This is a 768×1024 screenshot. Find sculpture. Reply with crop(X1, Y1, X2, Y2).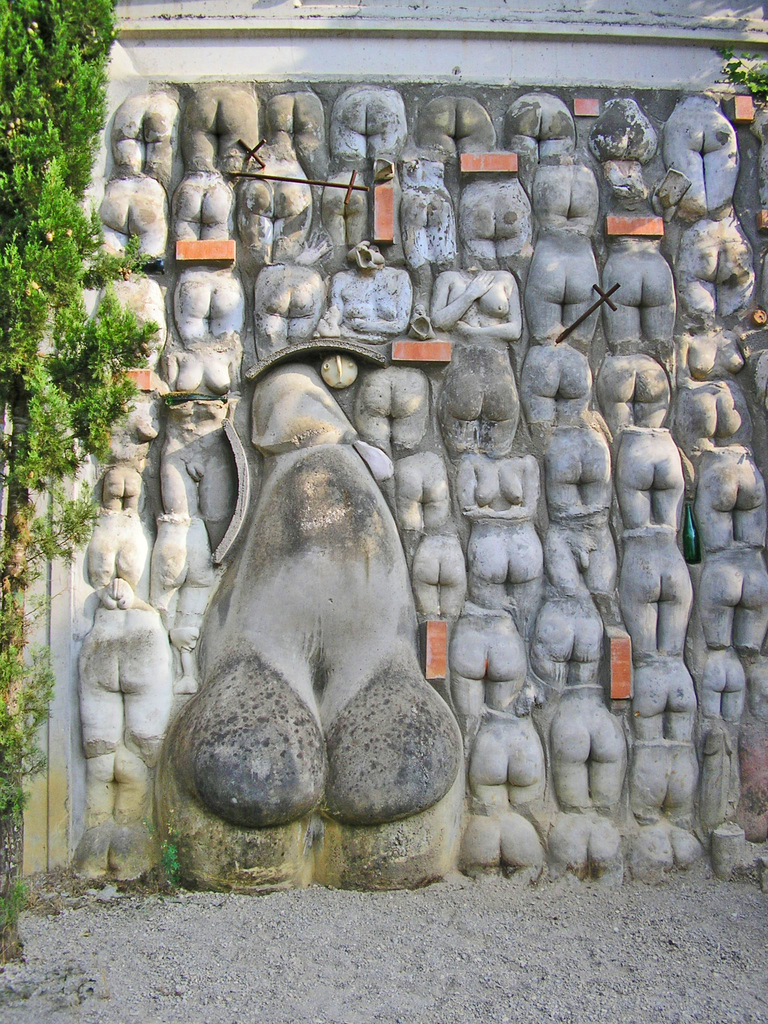
crop(66, 84, 760, 900).
